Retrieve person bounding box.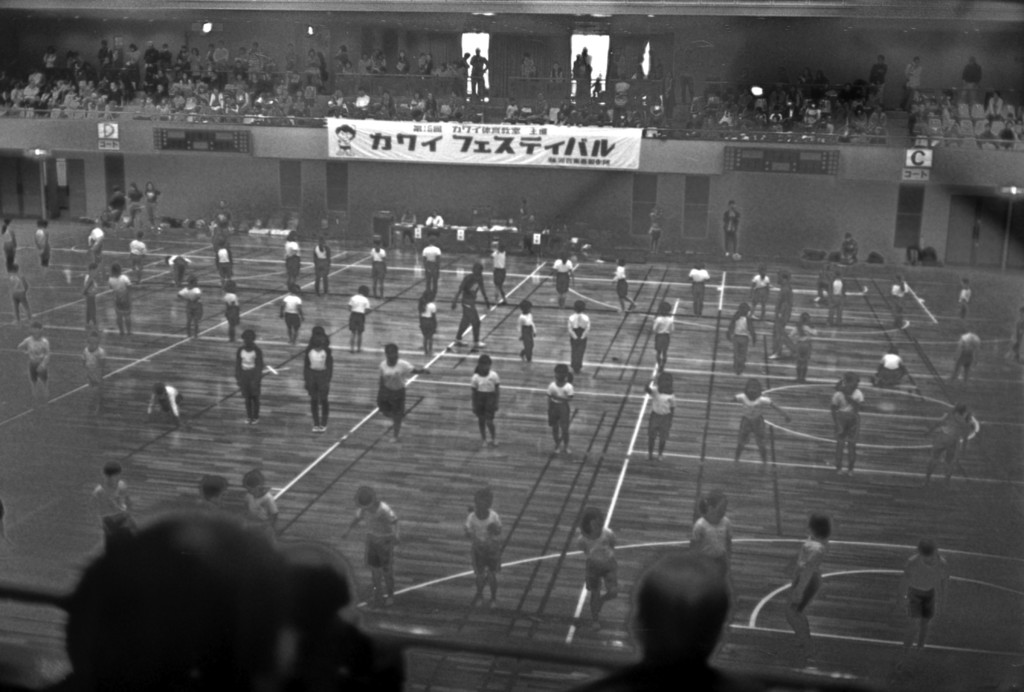
Bounding box: (564, 301, 592, 378).
